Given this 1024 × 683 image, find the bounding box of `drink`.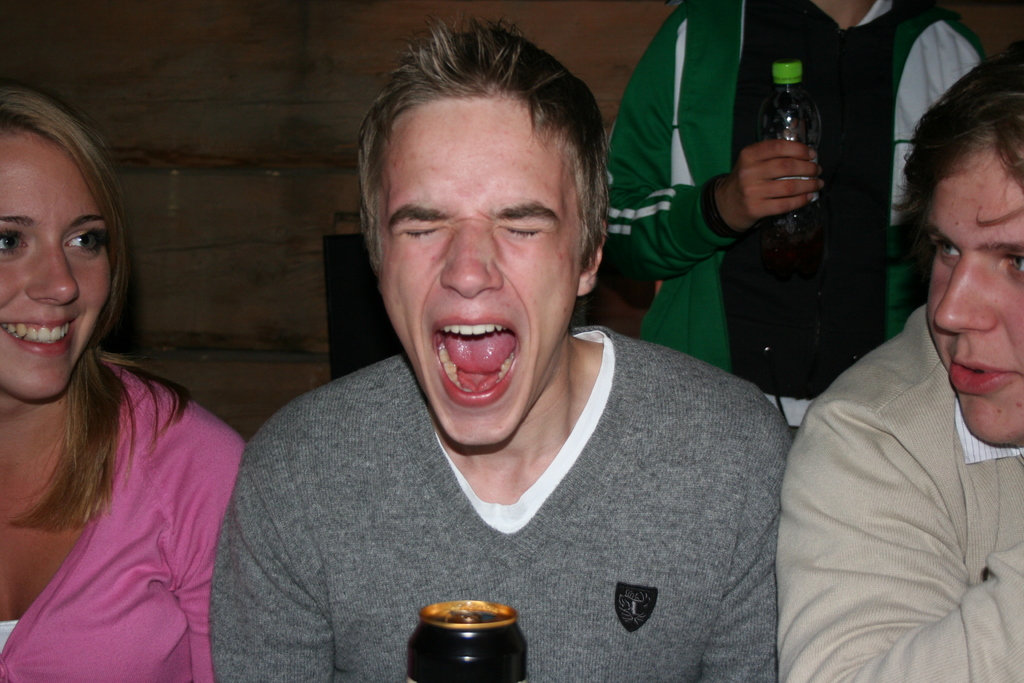
(x1=411, y1=605, x2=525, y2=676).
